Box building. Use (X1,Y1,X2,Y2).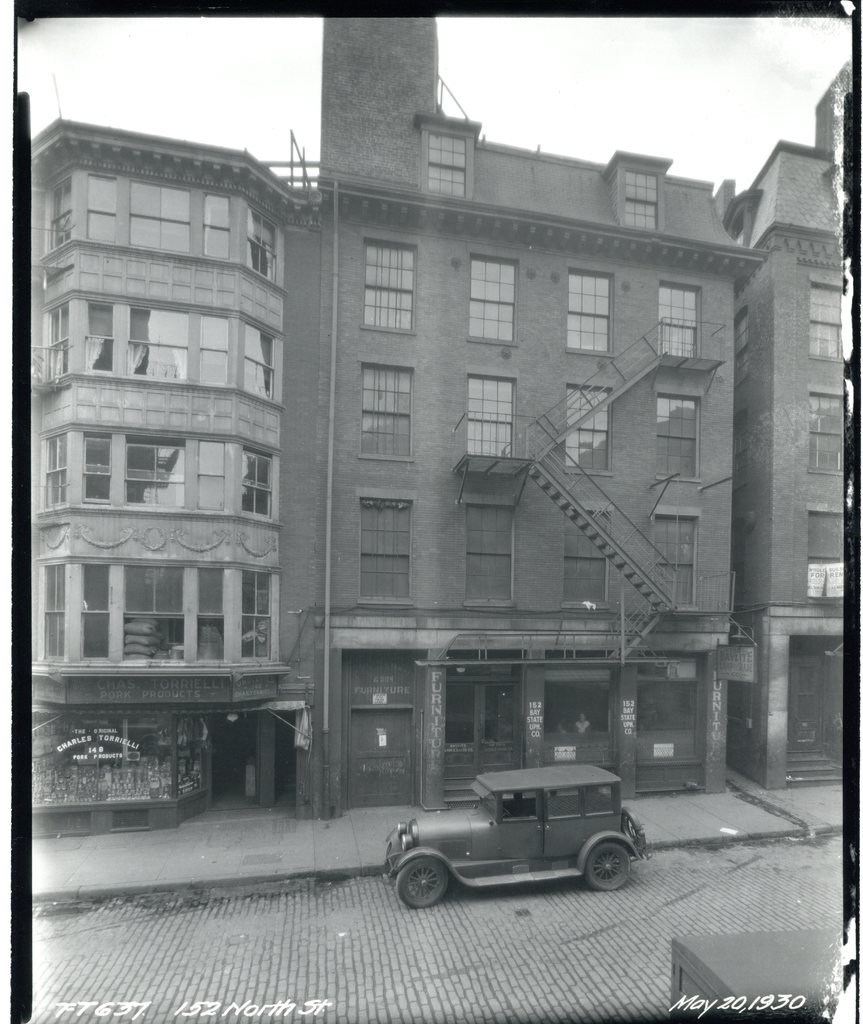
(29,116,311,836).
